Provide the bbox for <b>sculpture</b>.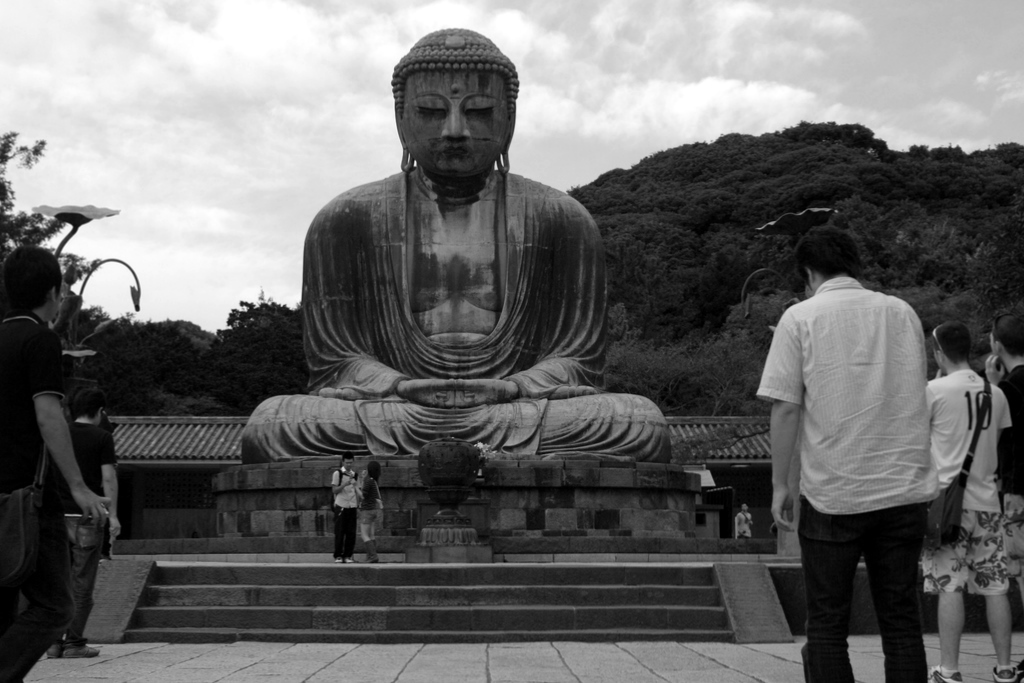
(x1=238, y1=32, x2=676, y2=457).
